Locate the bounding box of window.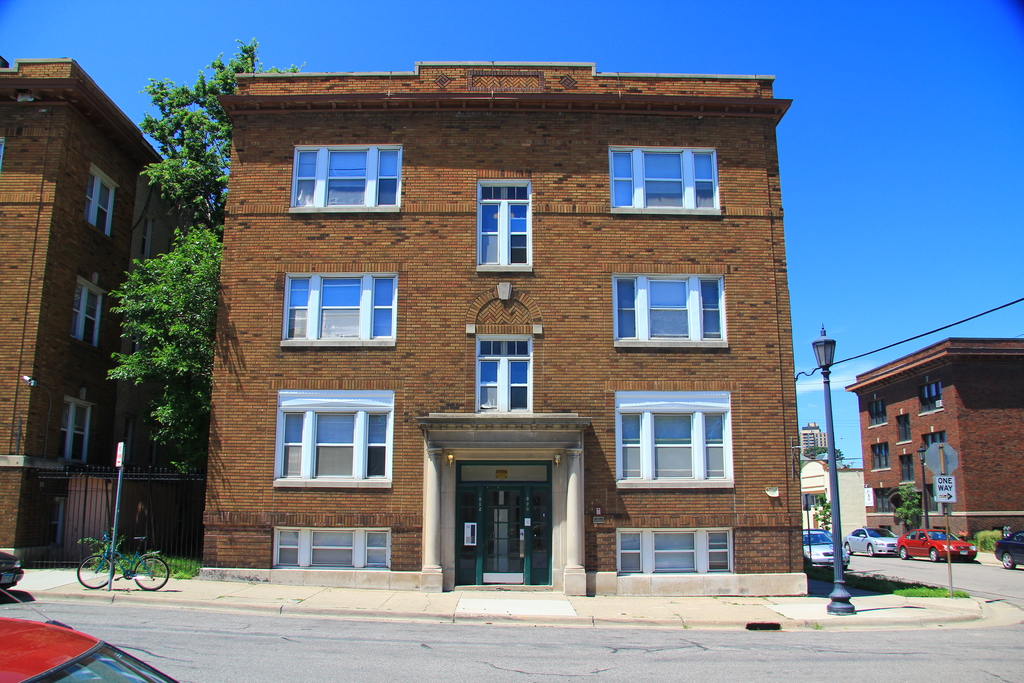
Bounding box: (278,525,394,571).
